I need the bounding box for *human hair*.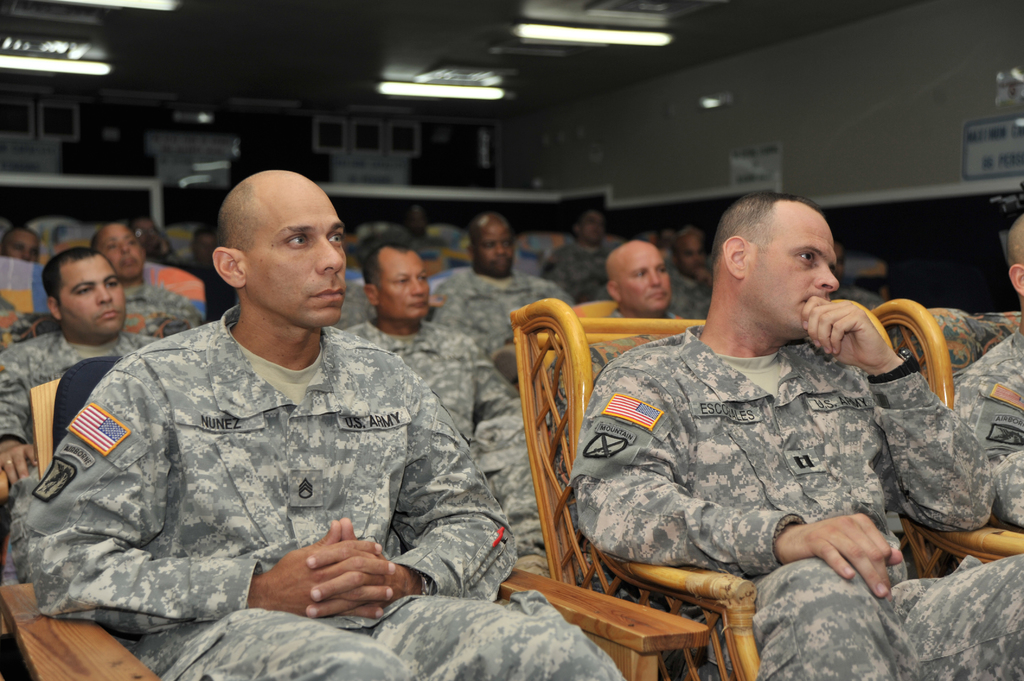
Here it is: {"x1": 360, "y1": 242, "x2": 412, "y2": 298}.
